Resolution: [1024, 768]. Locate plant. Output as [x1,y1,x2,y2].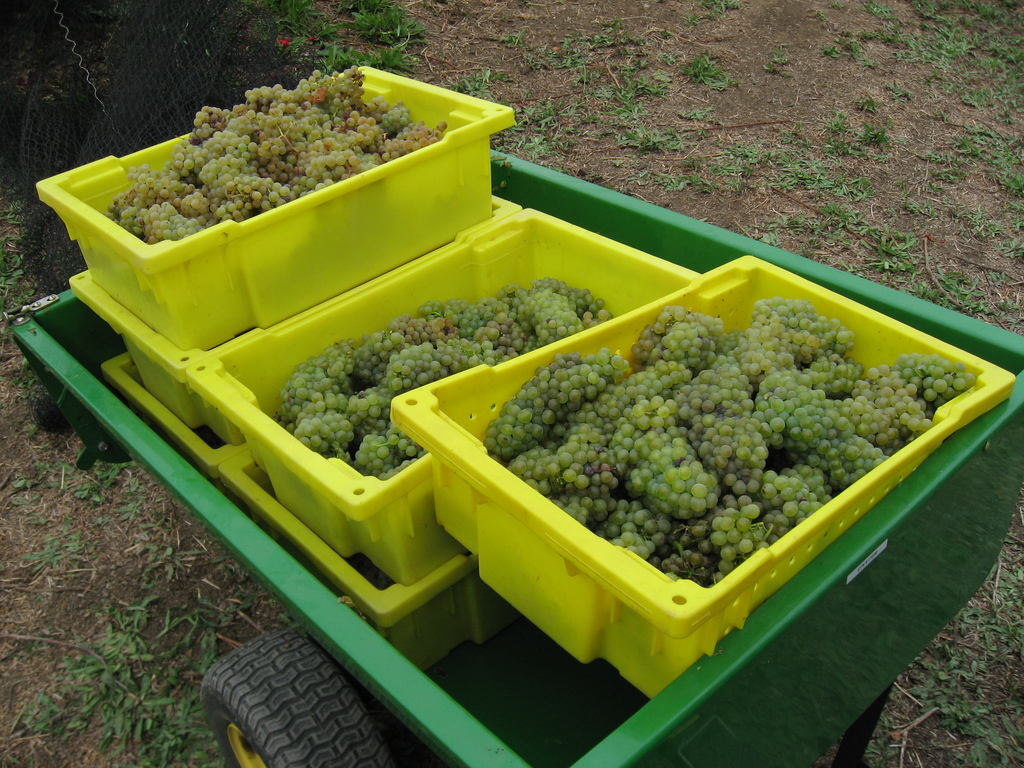
[1002,228,1022,259].
